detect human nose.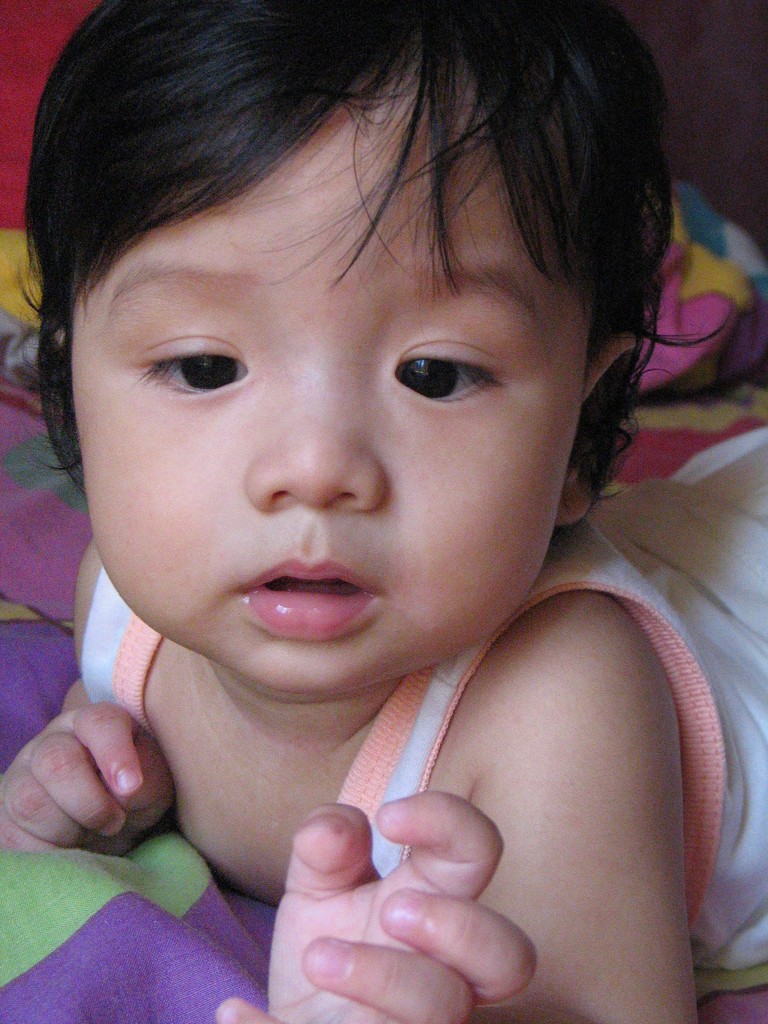
Detected at Rect(235, 362, 398, 510).
